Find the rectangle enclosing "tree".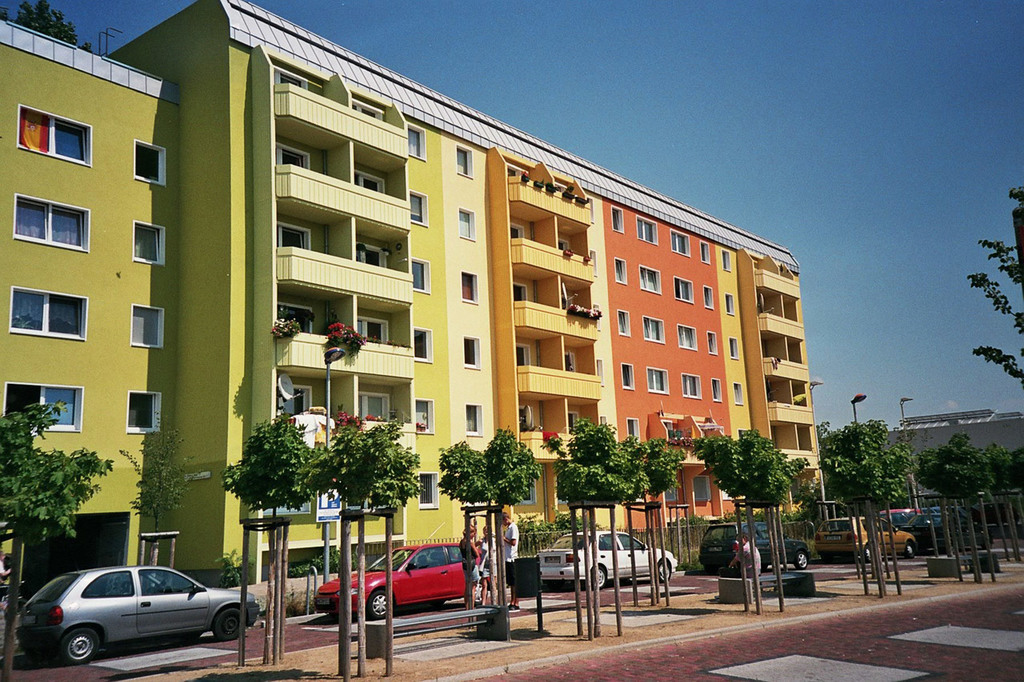
BBox(982, 437, 1023, 558).
